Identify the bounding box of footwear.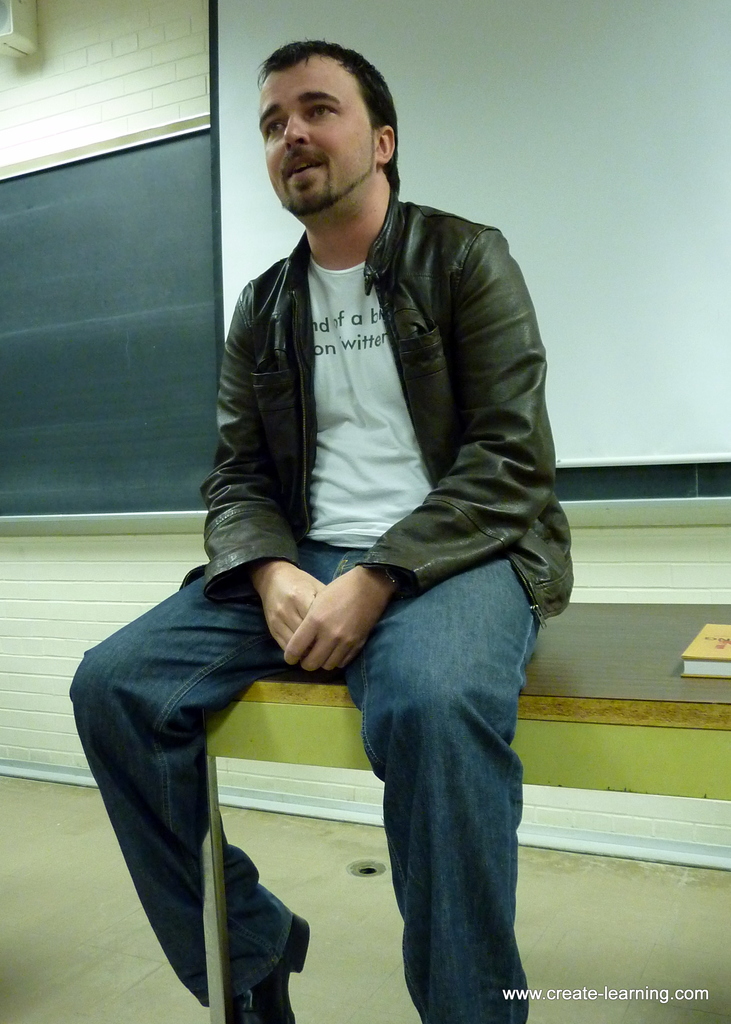
detection(235, 917, 312, 1023).
